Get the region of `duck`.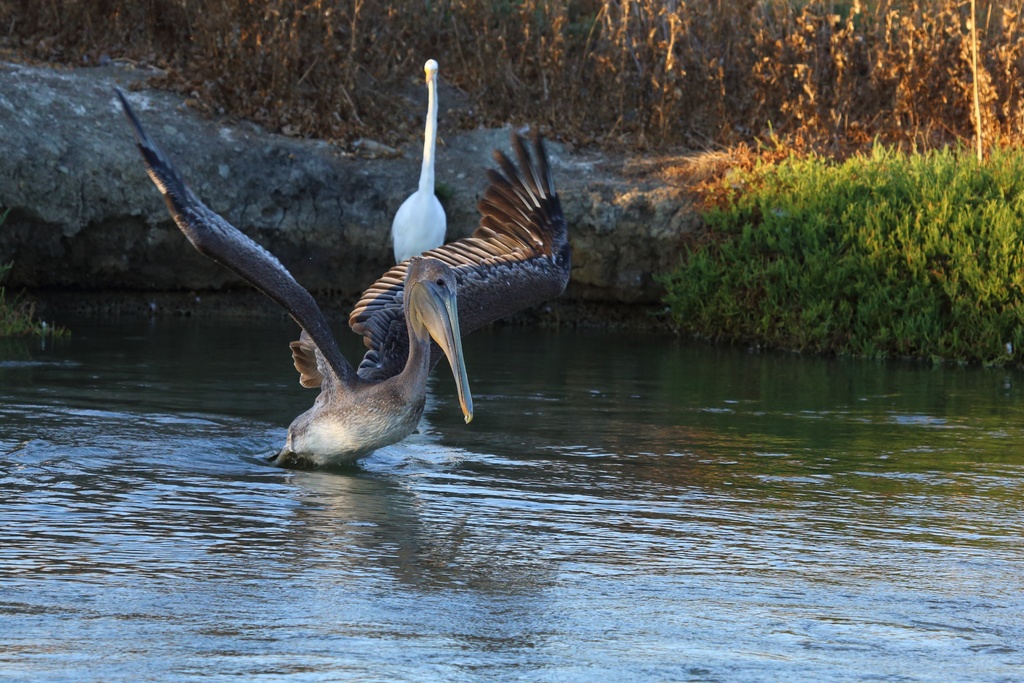
191 101 568 479.
